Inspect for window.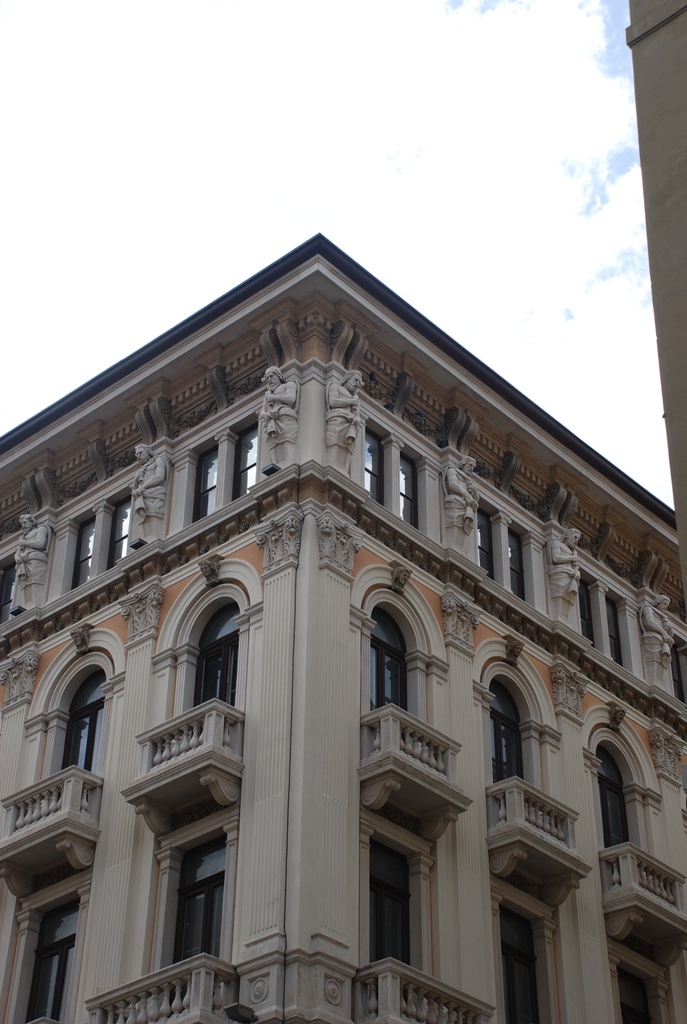
Inspection: crop(402, 454, 418, 522).
